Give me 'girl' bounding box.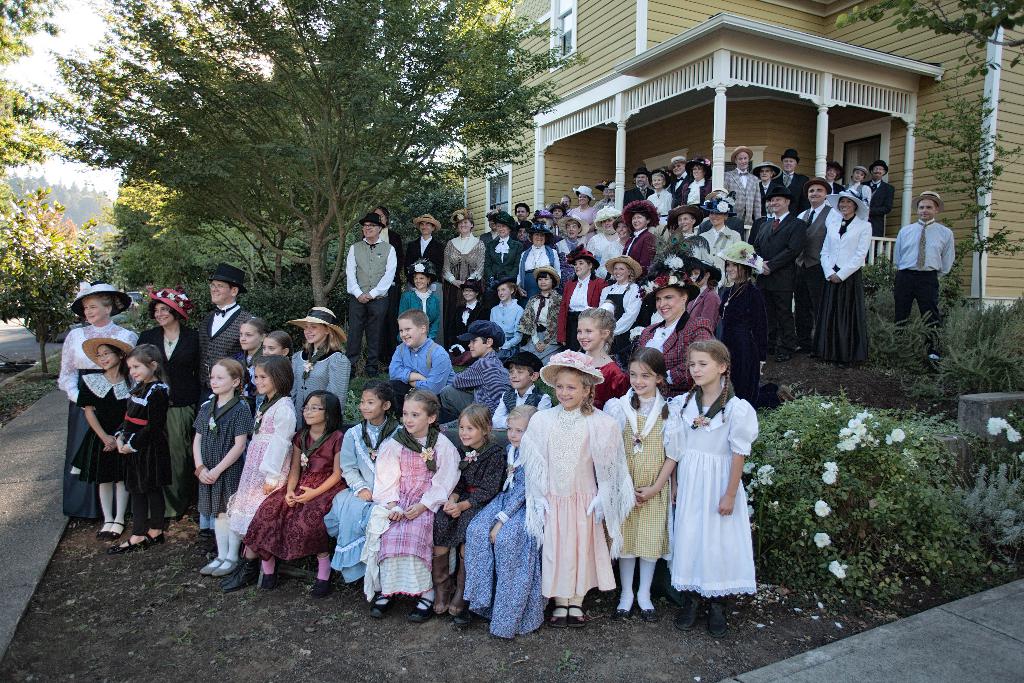
<bbox>441, 403, 502, 616</bbox>.
